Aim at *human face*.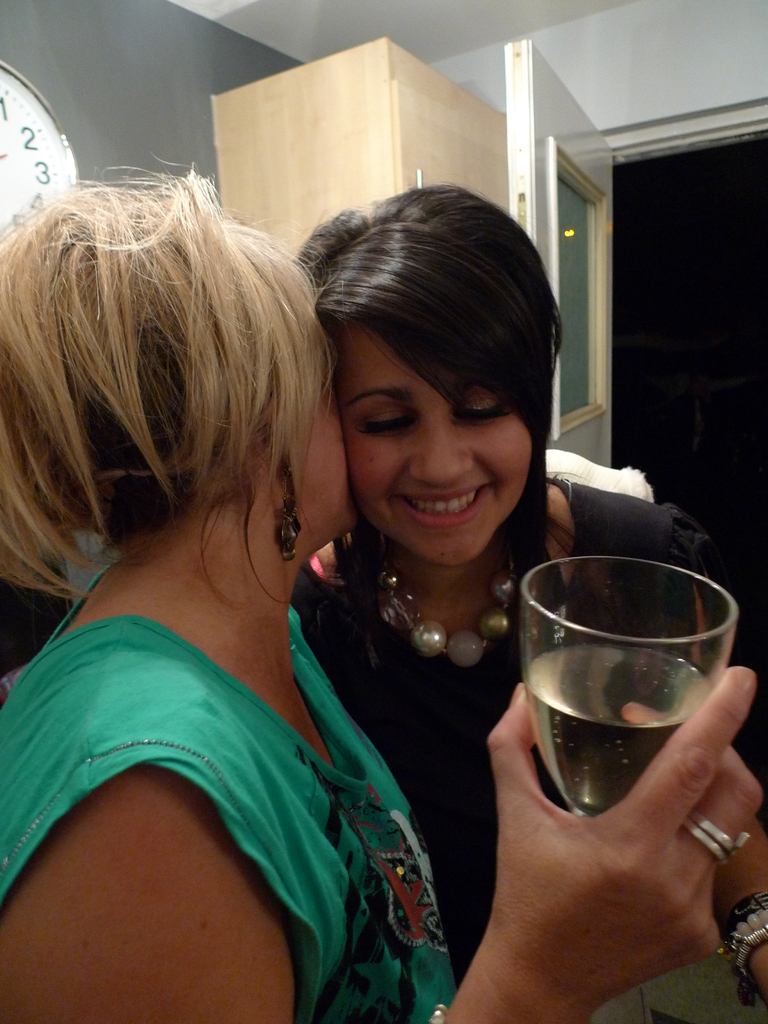
Aimed at [left=282, top=376, right=362, bottom=555].
